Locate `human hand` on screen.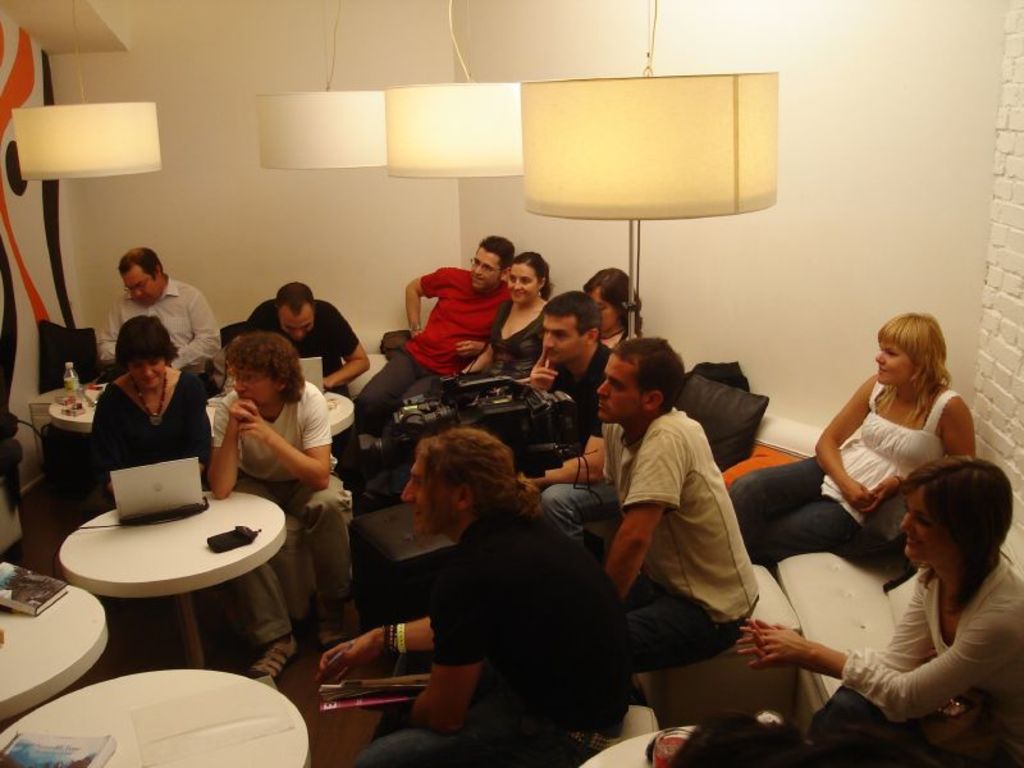
On screen at {"left": 314, "top": 625, "right": 383, "bottom": 681}.
